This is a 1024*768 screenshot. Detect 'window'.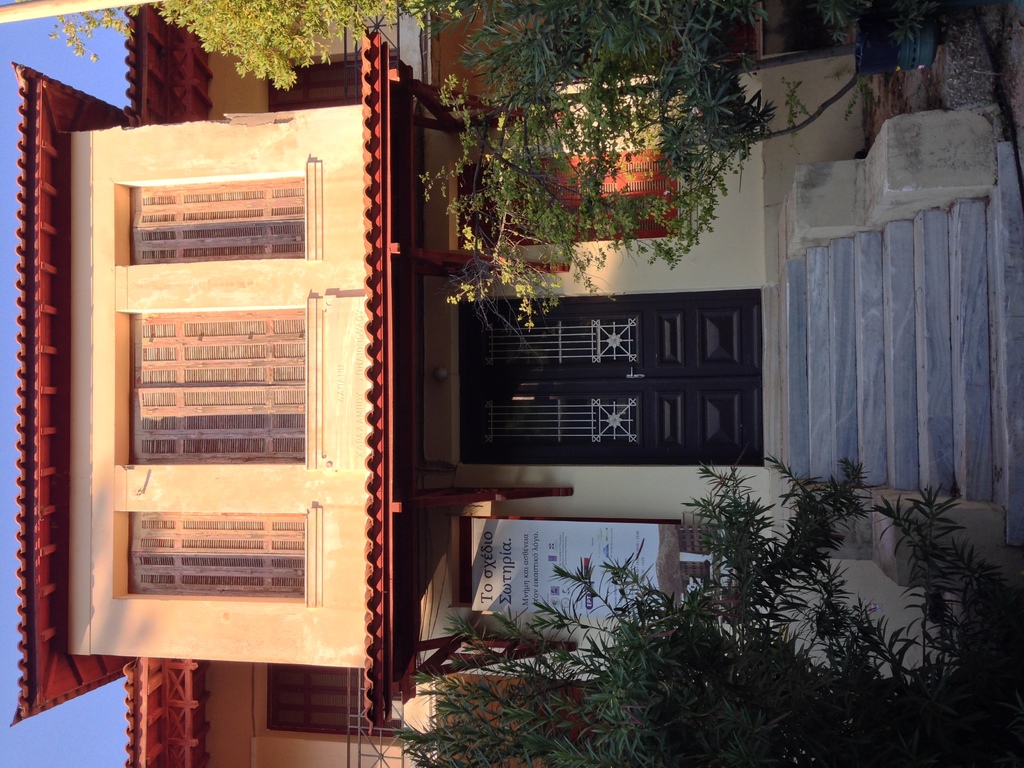
112, 294, 316, 468.
